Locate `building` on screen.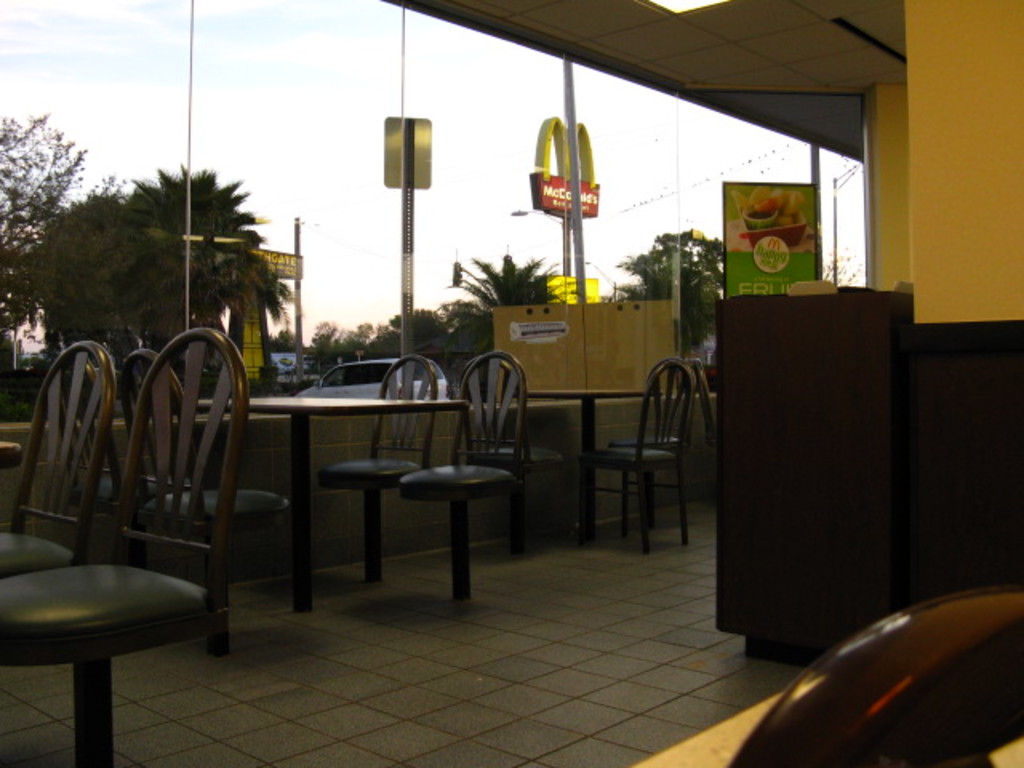
On screen at x1=0, y1=0, x2=1022, y2=766.
